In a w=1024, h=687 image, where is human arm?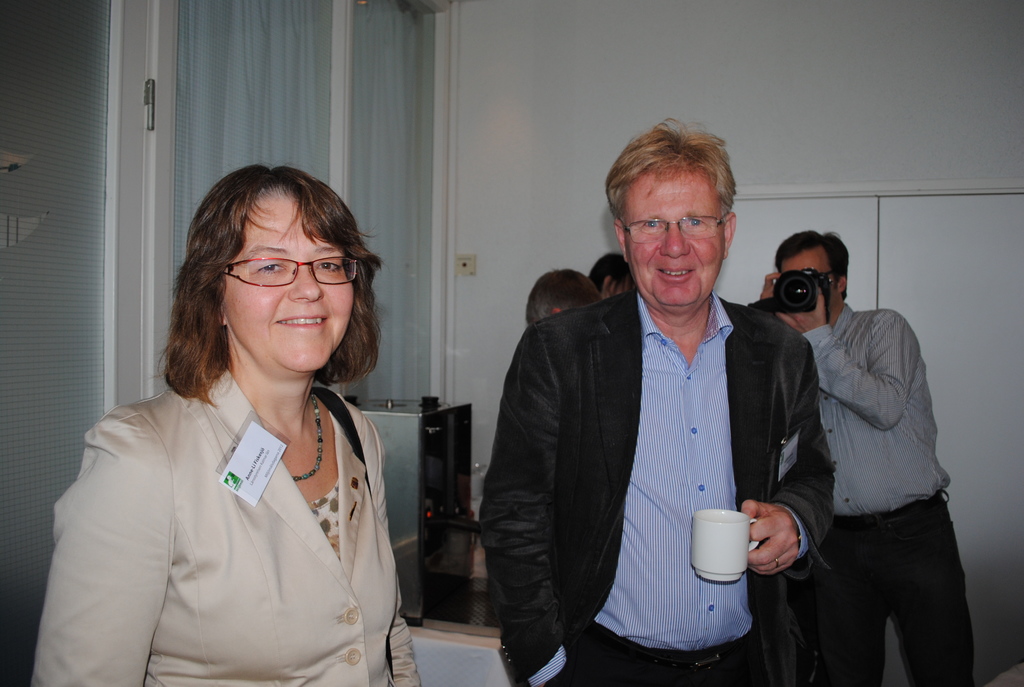
(left=738, top=325, right=837, bottom=582).
